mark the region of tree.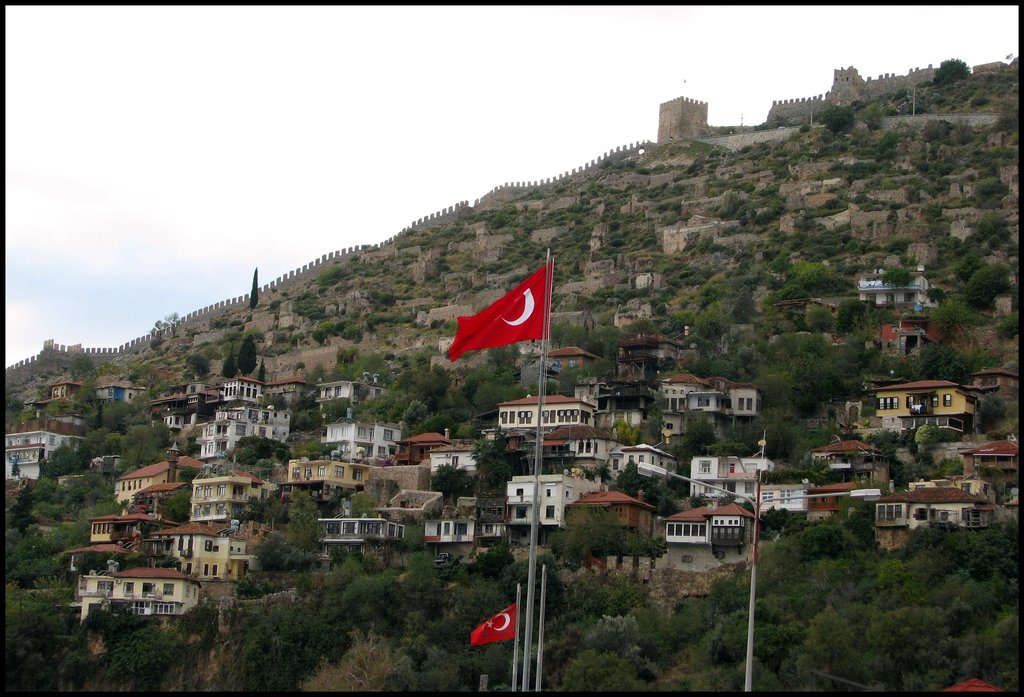
Region: x1=467, y1=364, x2=514, y2=391.
